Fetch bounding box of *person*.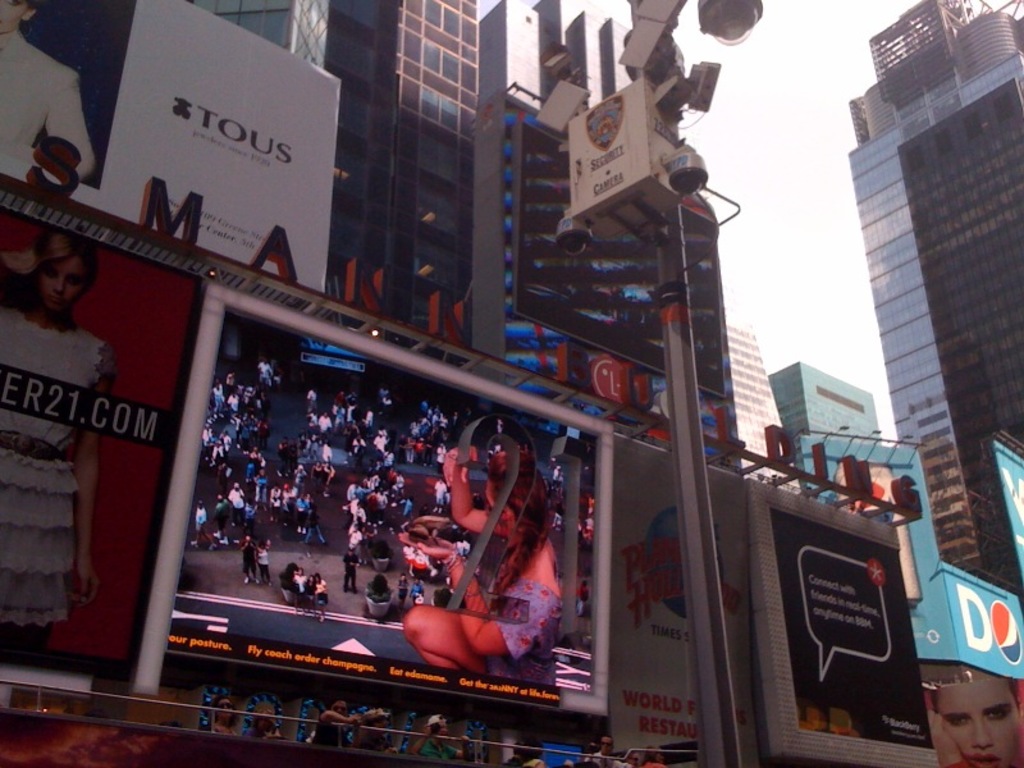
Bbox: <region>401, 703, 462, 760</region>.
